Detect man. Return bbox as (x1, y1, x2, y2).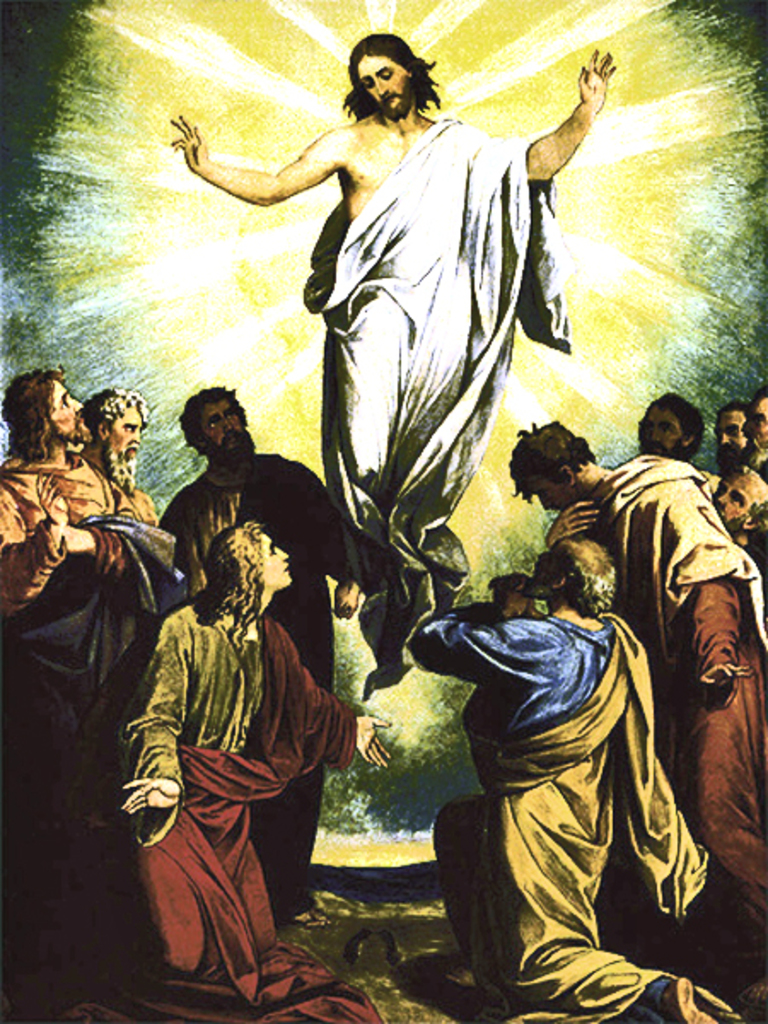
(712, 401, 749, 480).
